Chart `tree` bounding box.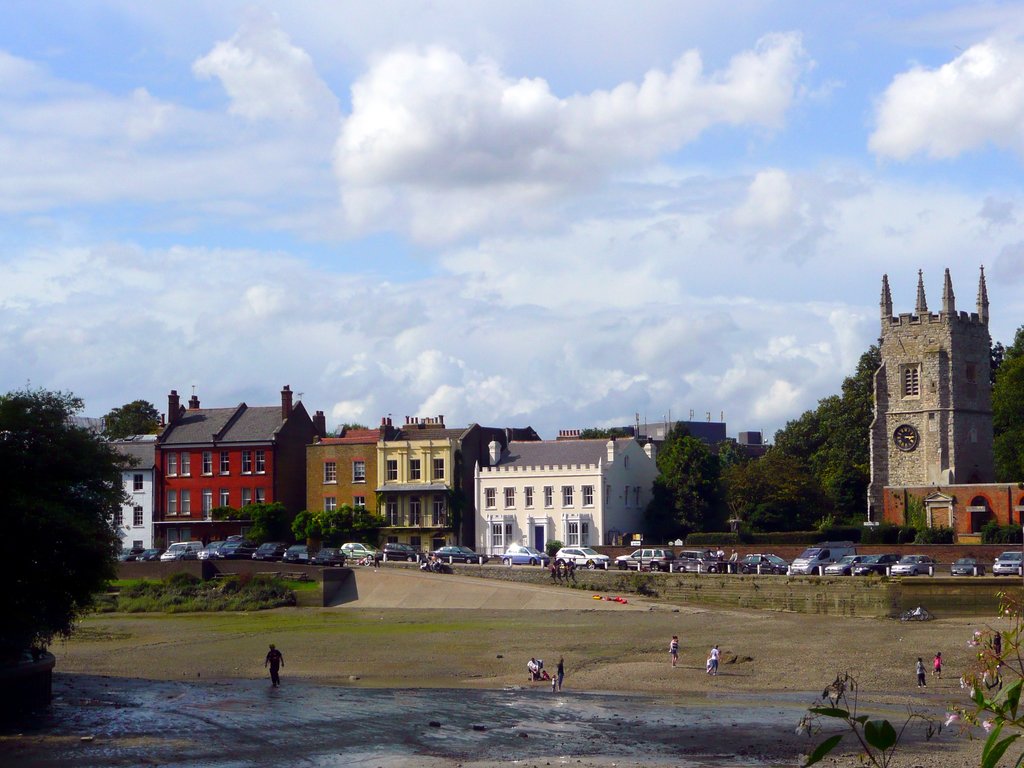
Charted: <region>292, 502, 381, 549</region>.
